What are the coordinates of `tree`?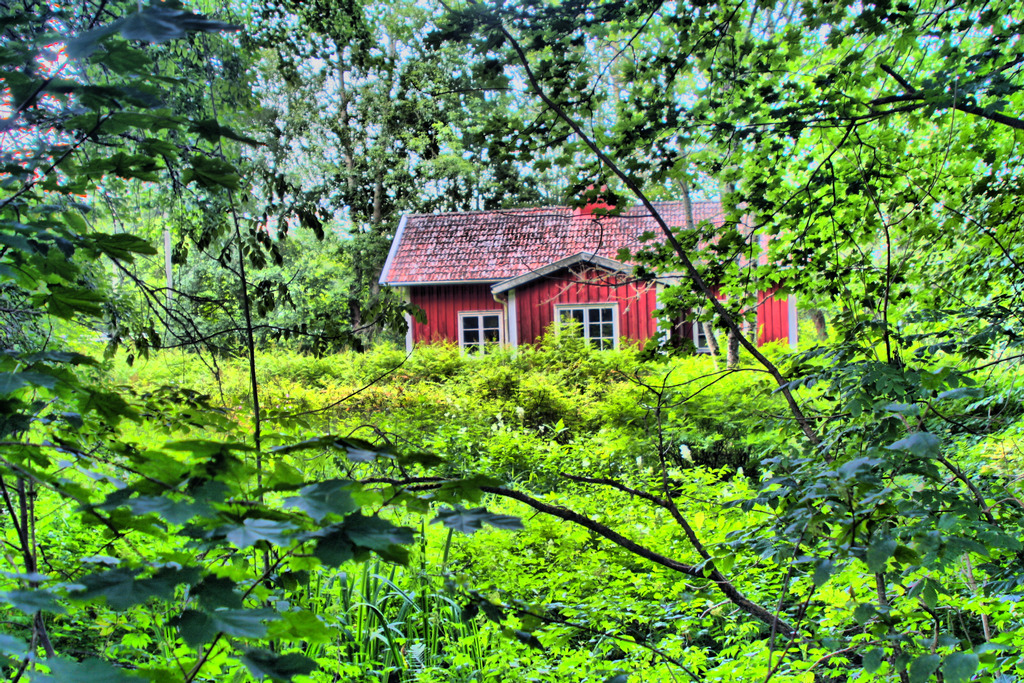
(746, 70, 1000, 639).
